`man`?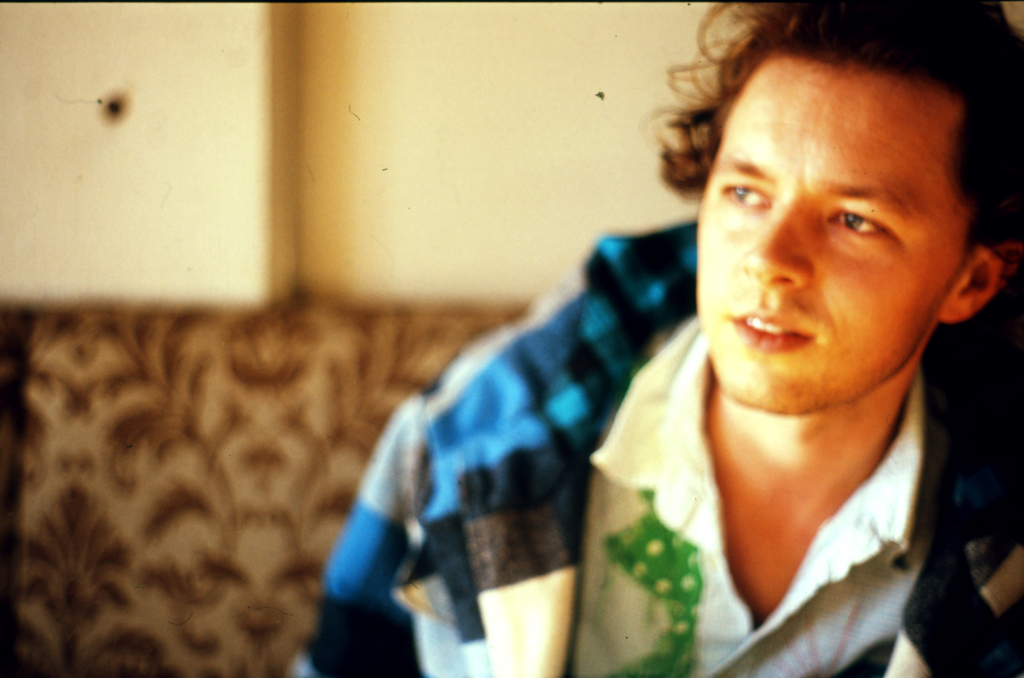
select_region(290, 0, 1023, 677)
